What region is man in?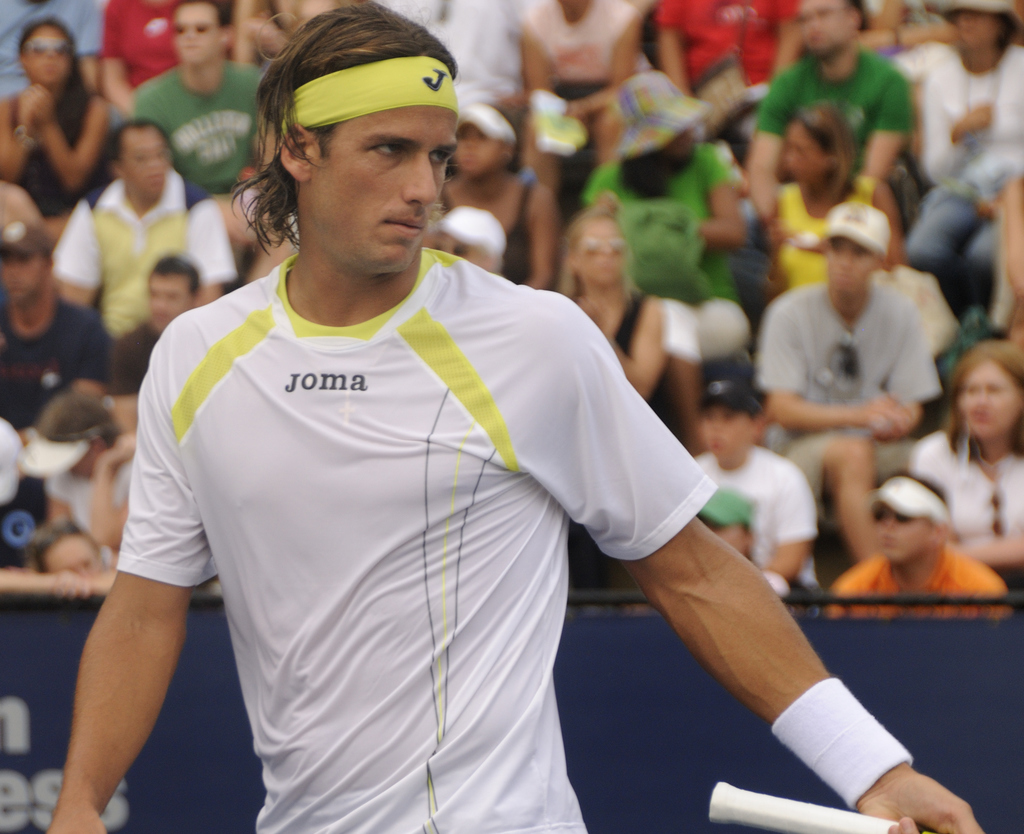
detection(0, 217, 115, 433).
